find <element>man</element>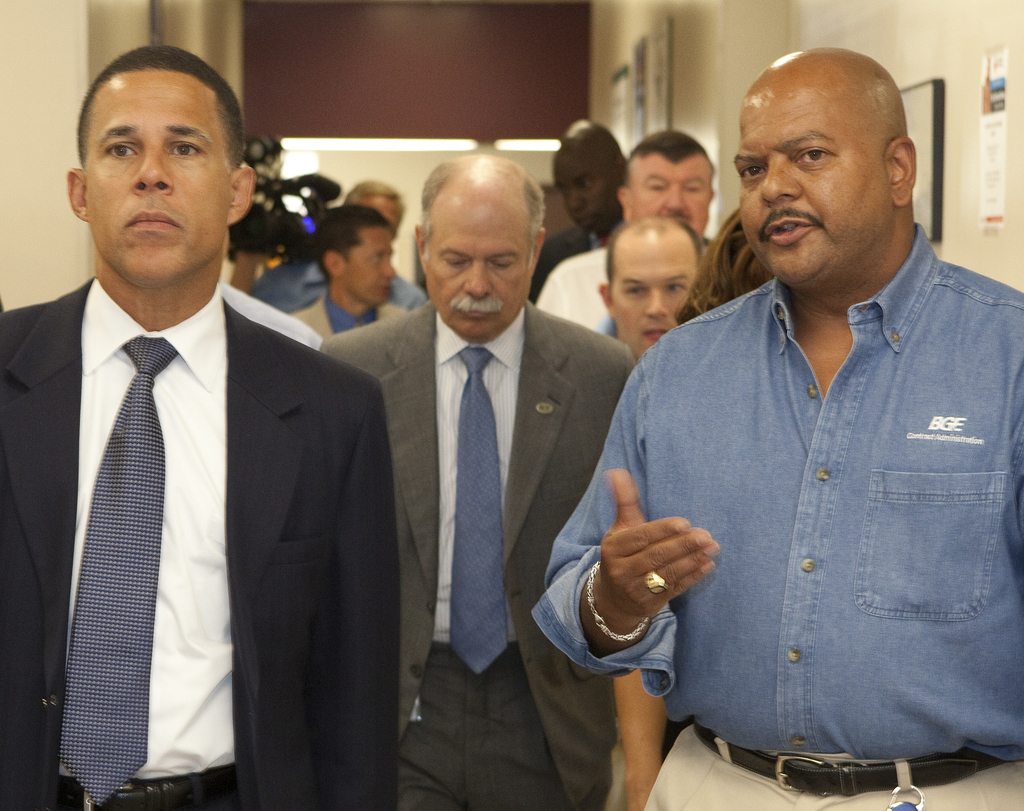
detection(1, 48, 404, 810)
